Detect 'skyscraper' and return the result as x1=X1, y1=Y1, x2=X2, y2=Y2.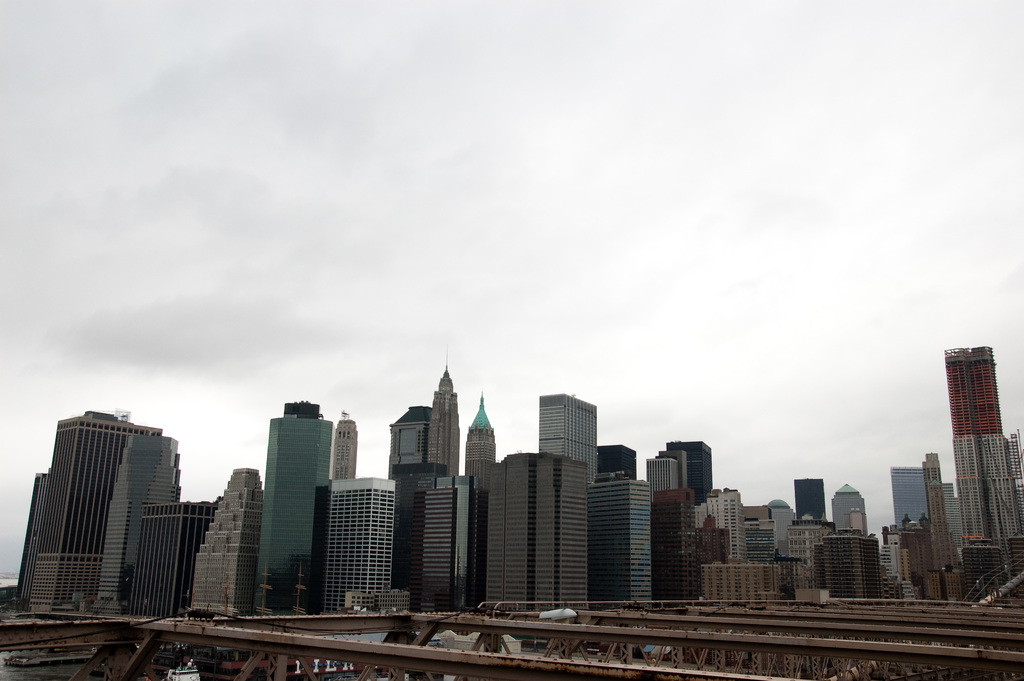
x1=794, y1=479, x2=830, y2=521.
